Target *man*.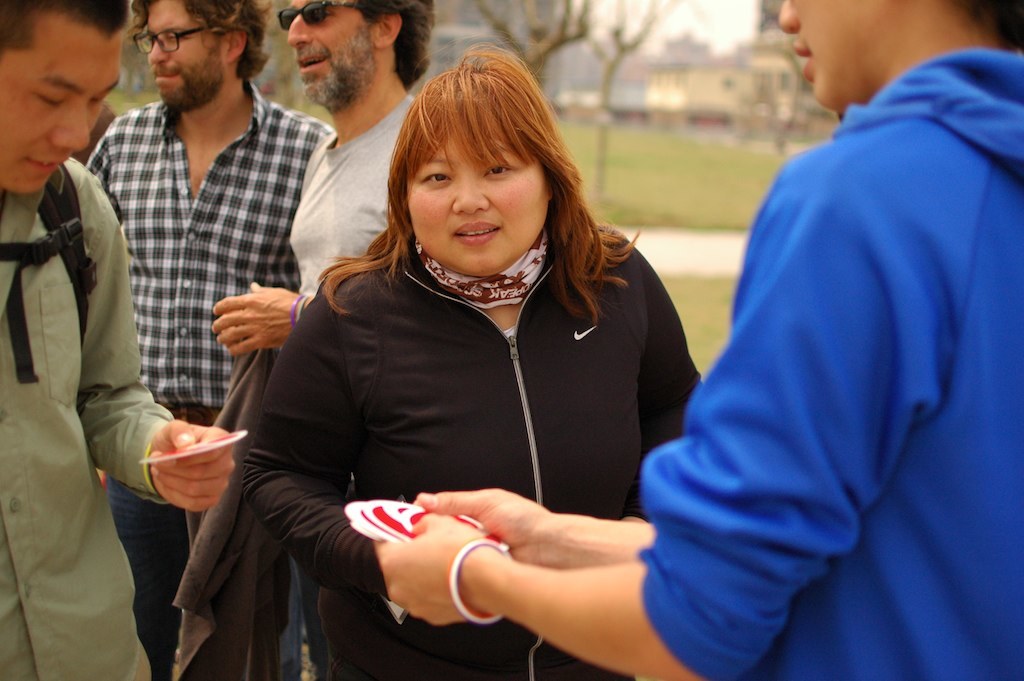
Target region: (66,0,333,680).
